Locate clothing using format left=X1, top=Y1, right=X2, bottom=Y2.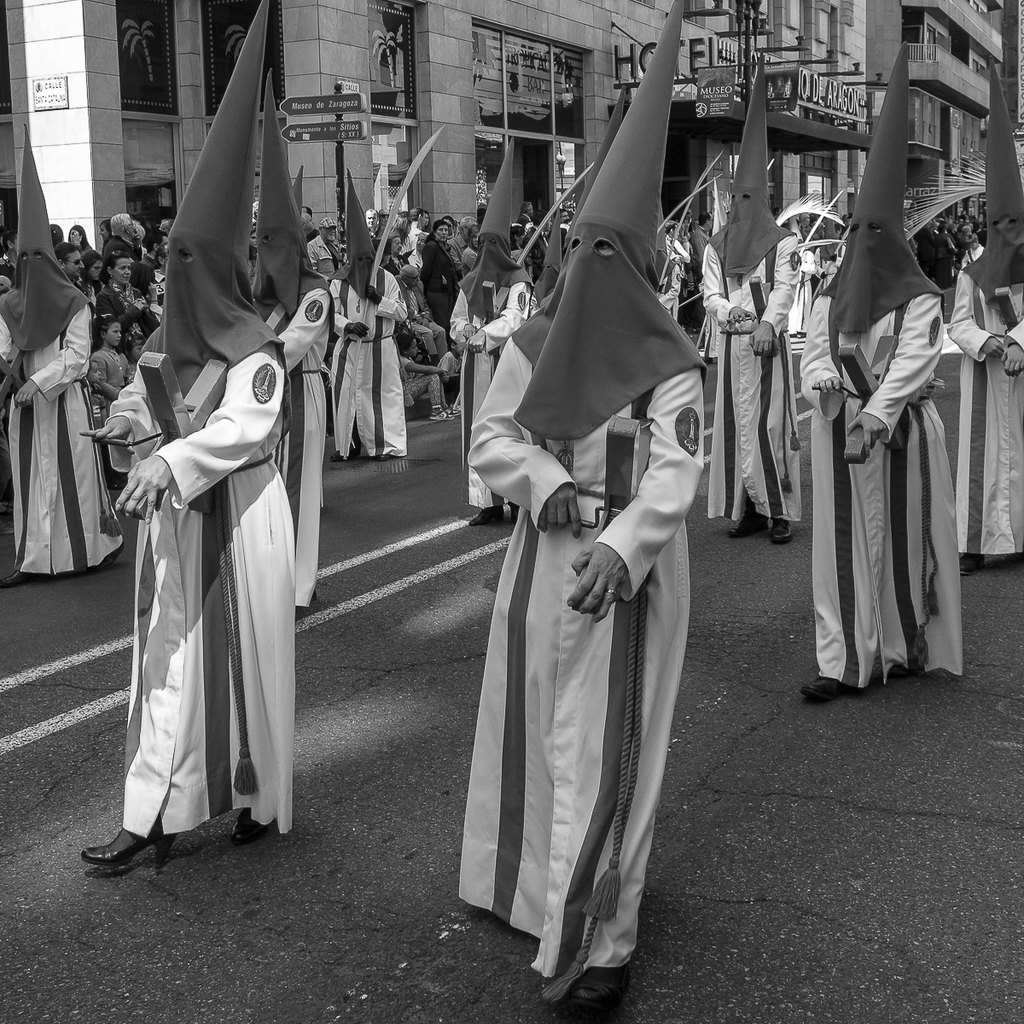
left=467, top=0, right=710, bottom=993.
